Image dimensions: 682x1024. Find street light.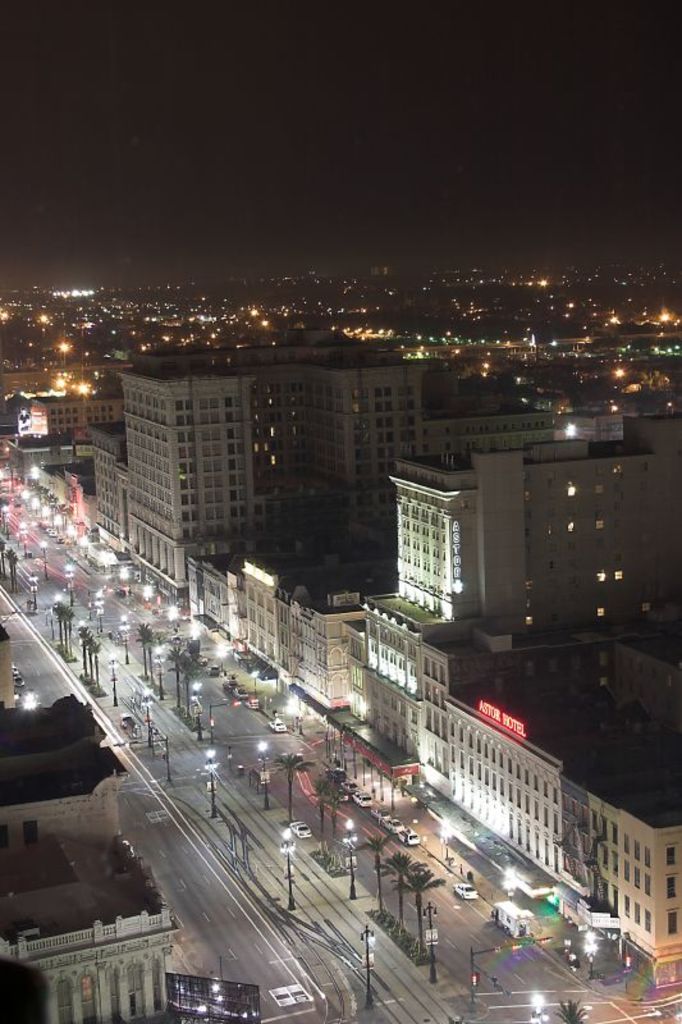
box=[531, 989, 546, 1023].
